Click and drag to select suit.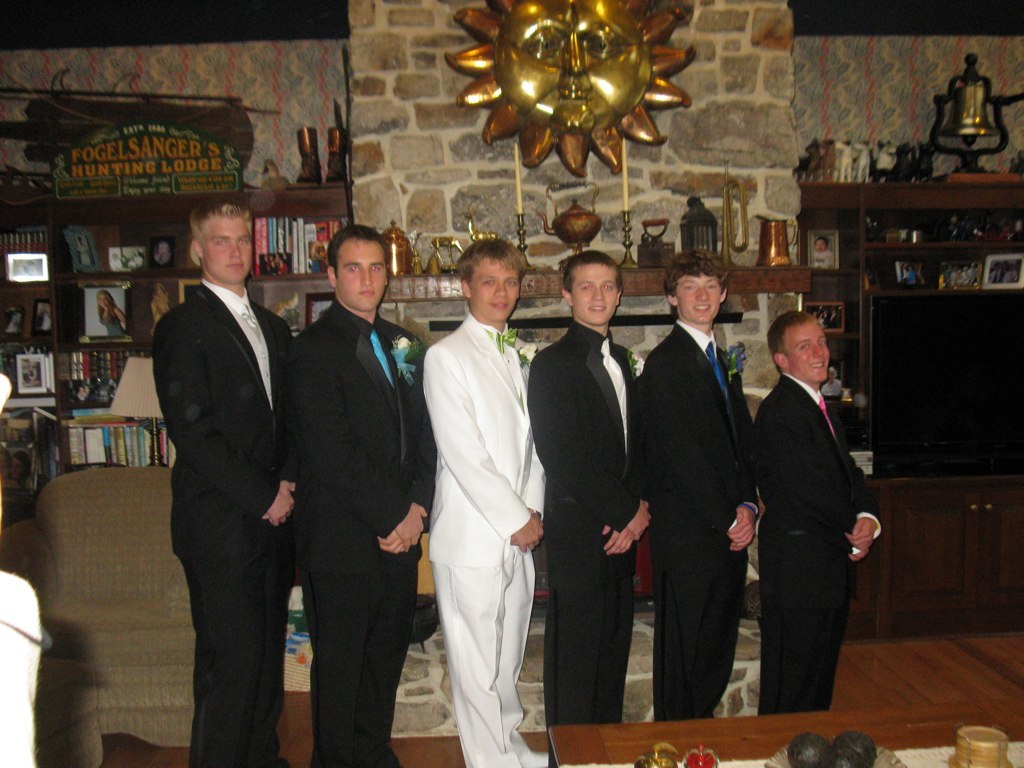
Selection: x1=524, y1=324, x2=654, y2=767.
